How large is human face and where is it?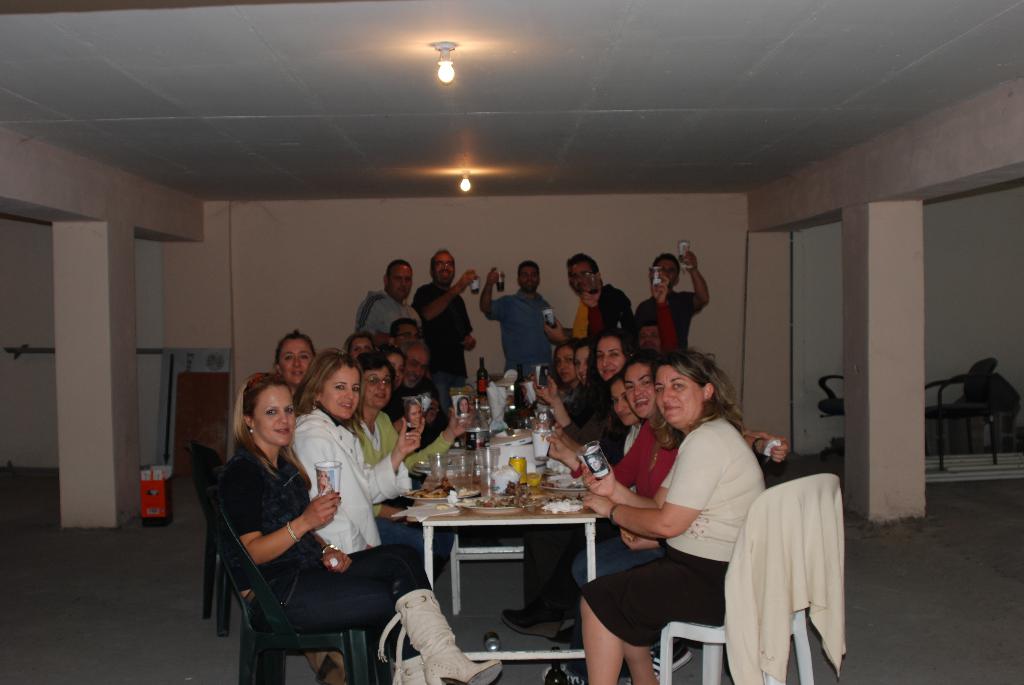
Bounding box: l=321, t=369, r=358, b=414.
